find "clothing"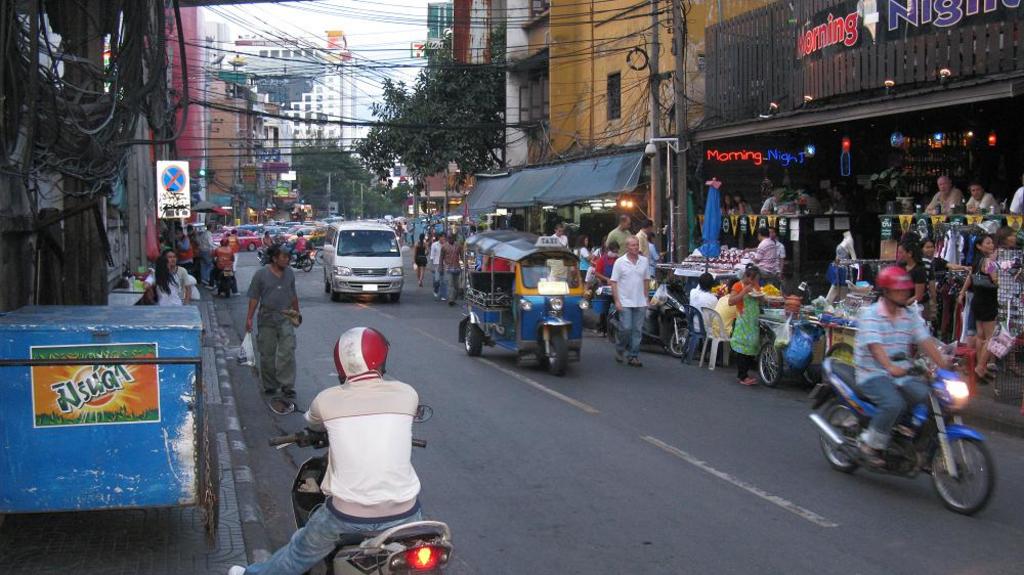
detection(965, 194, 987, 213)
